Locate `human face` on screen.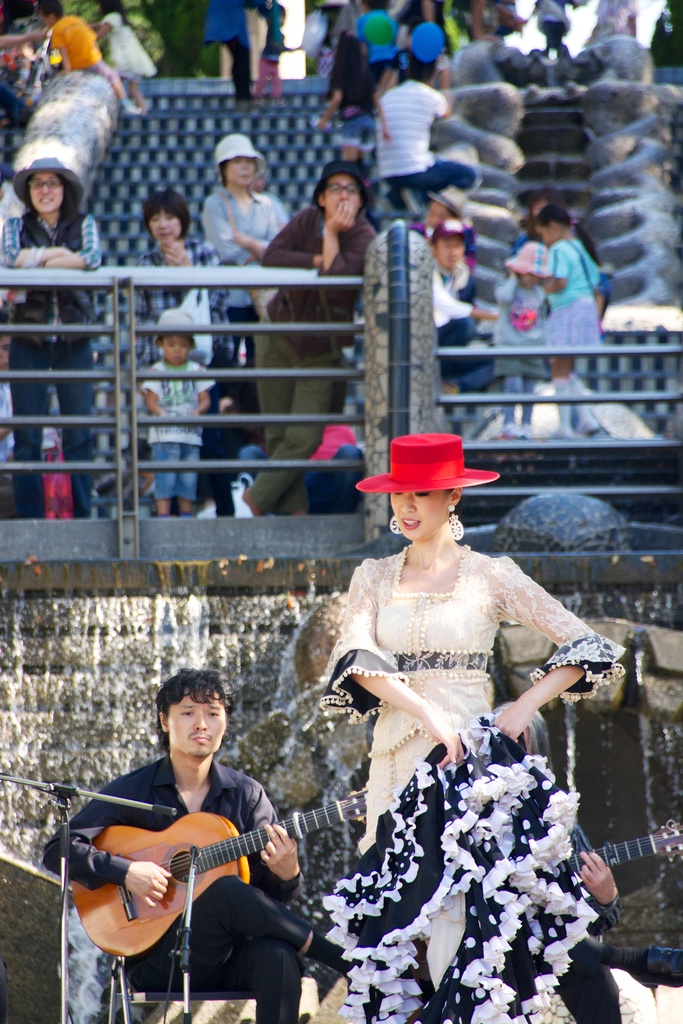
On screen at <bbox>439, 243, 461, 271</bbox>.
